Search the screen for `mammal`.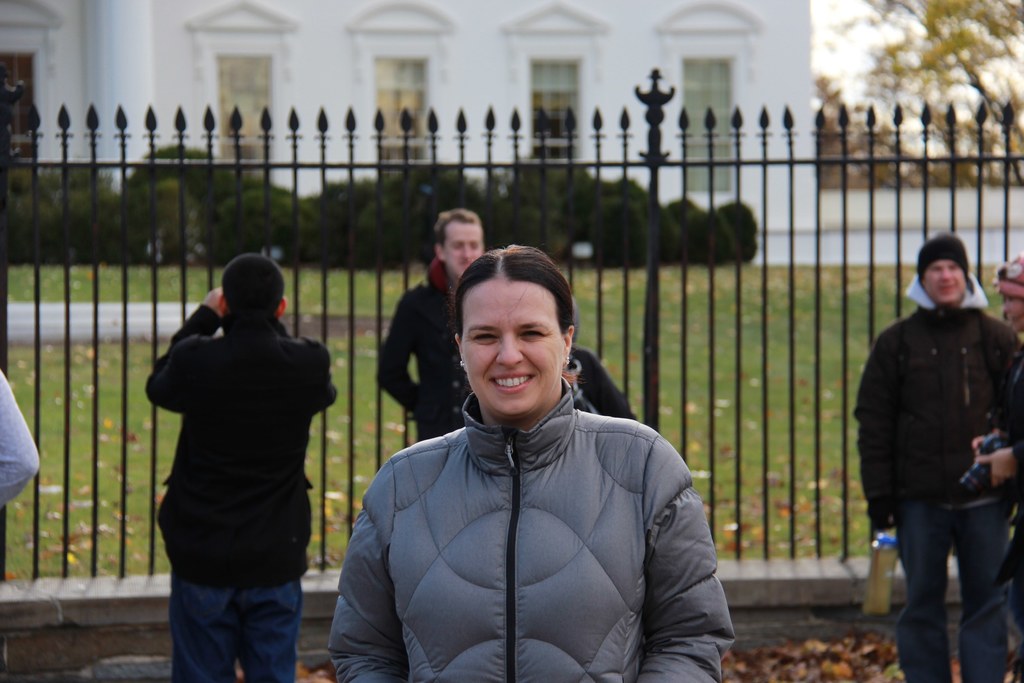
Found at Rect(0, 365, 43, 509).
